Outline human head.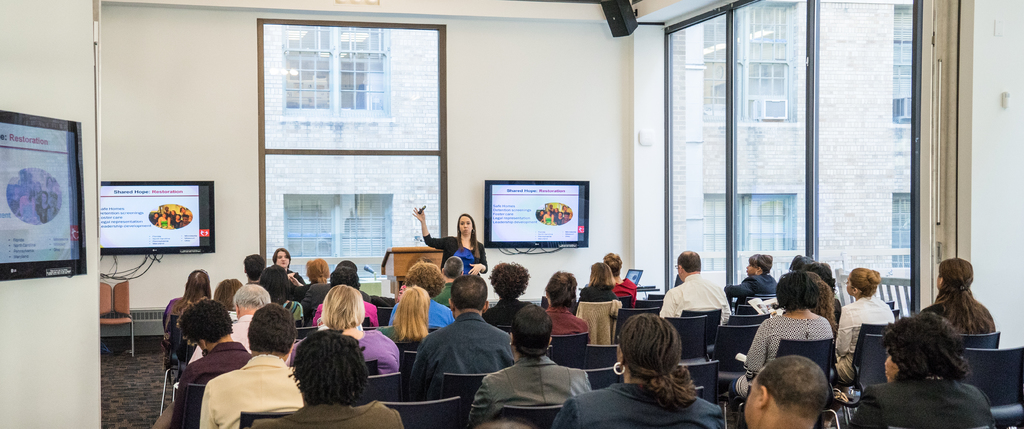
Outline: box=[243, 304, 298, 355].
